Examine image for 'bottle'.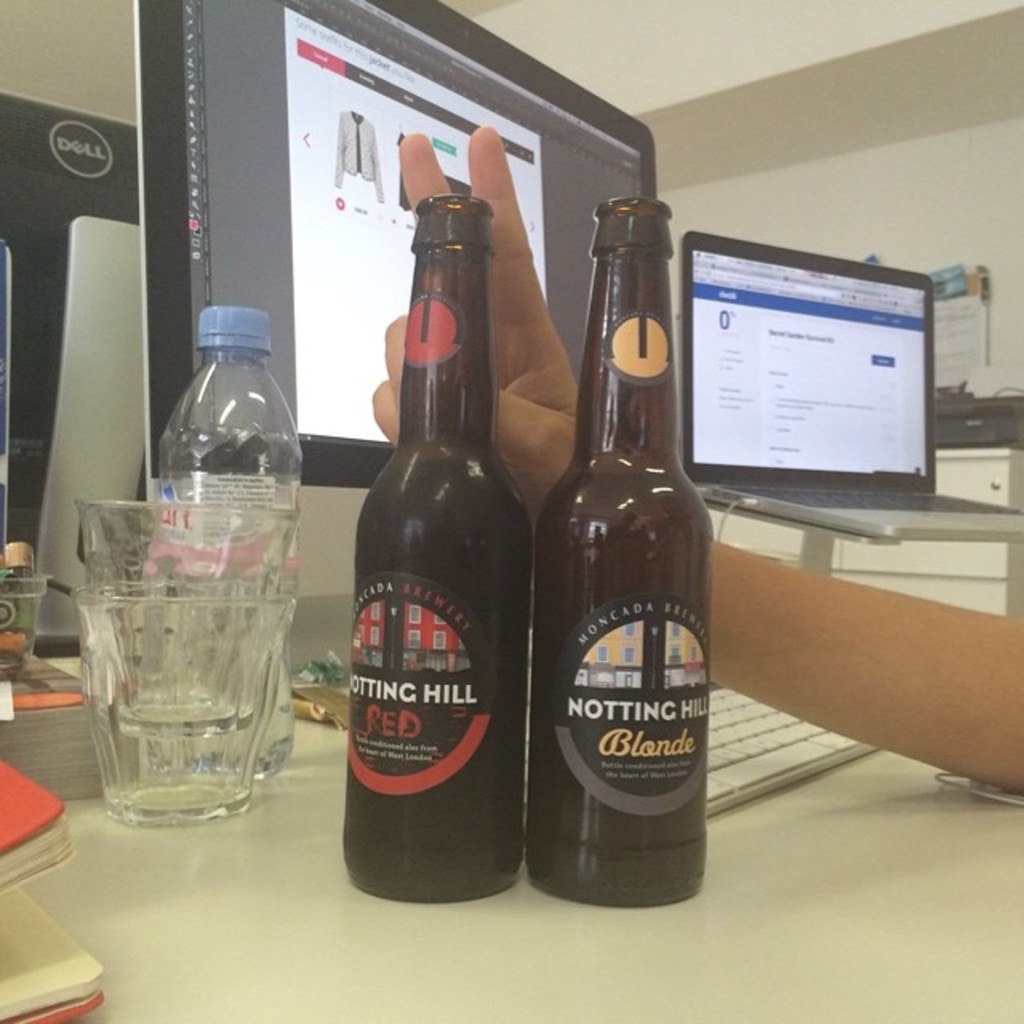
Examination result: {"left": 530, "top": 234, "right": 722, "bottom": 907}.
